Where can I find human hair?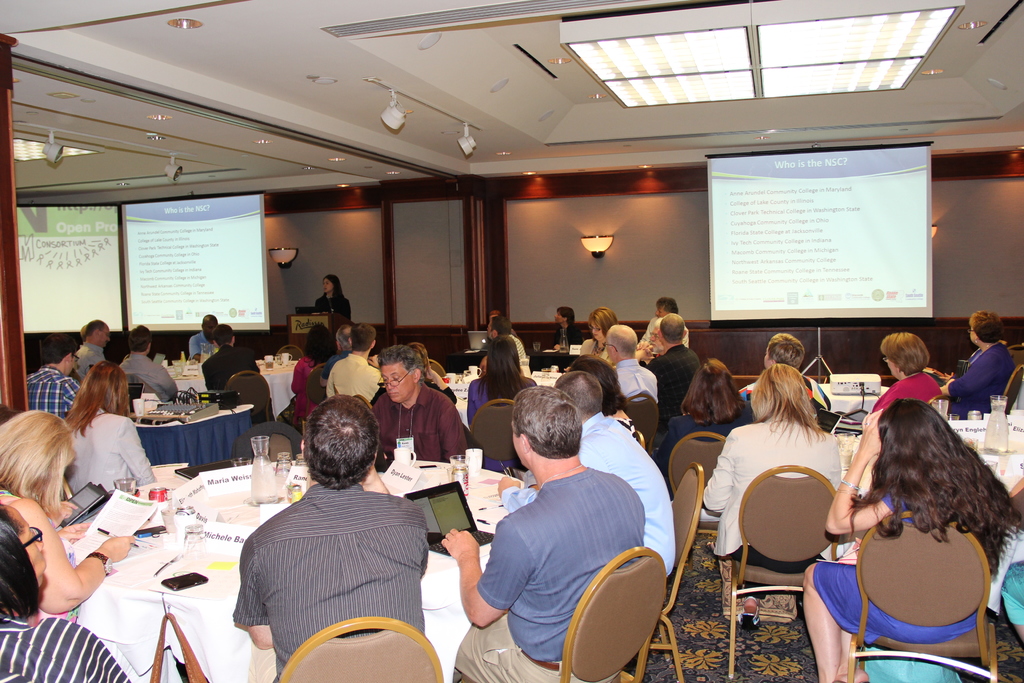
You can find it at (660, 314, 685, 346).
